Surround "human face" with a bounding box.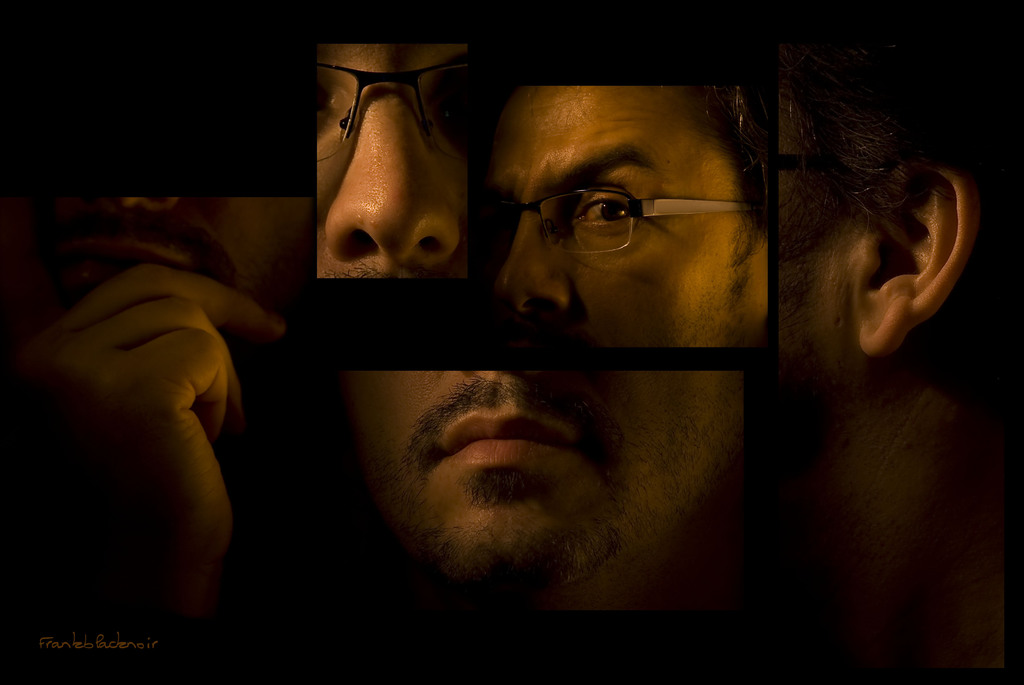
(left=318, top=35, right=470, bottom=276).
